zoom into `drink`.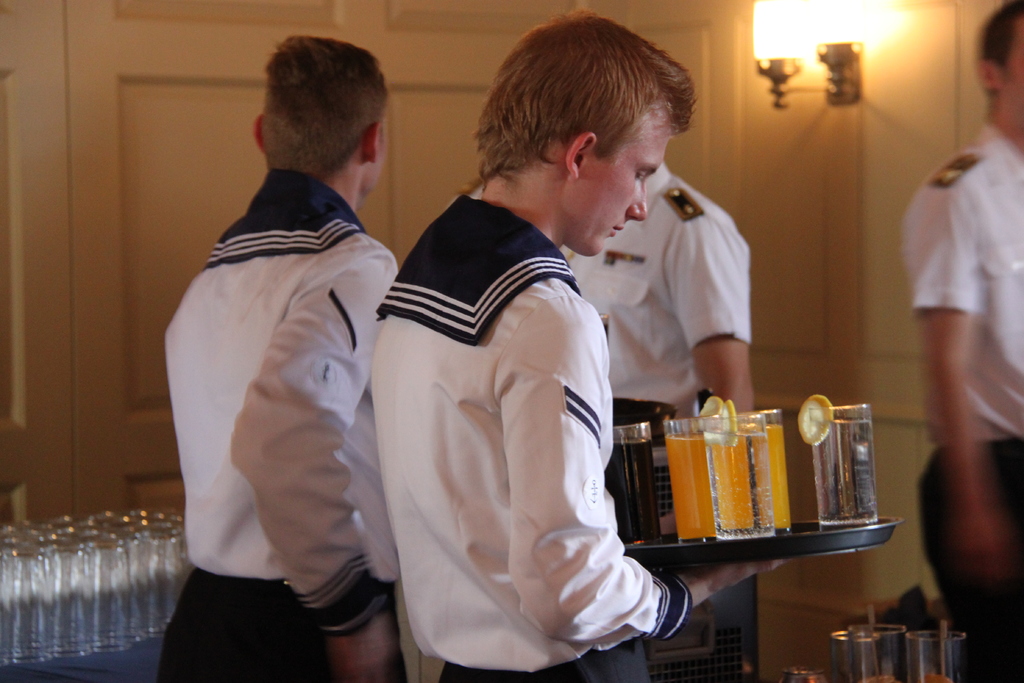
Zoom target: bbox=(607, 439, 660, 545).
